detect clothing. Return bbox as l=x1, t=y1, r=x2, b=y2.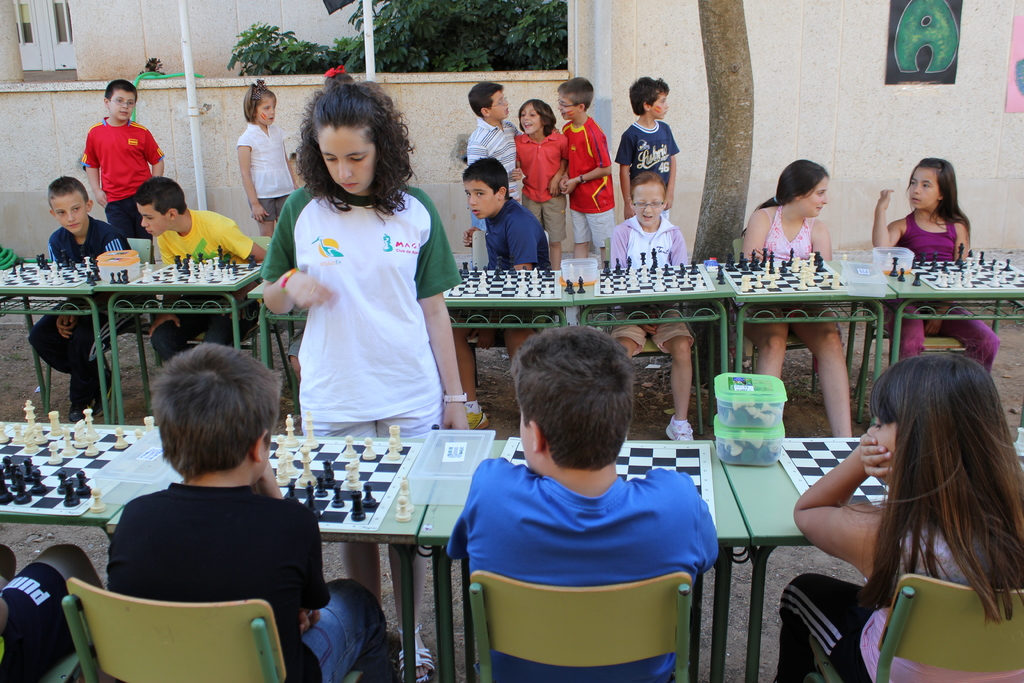
l=447, t=458, r=716, b=682.
